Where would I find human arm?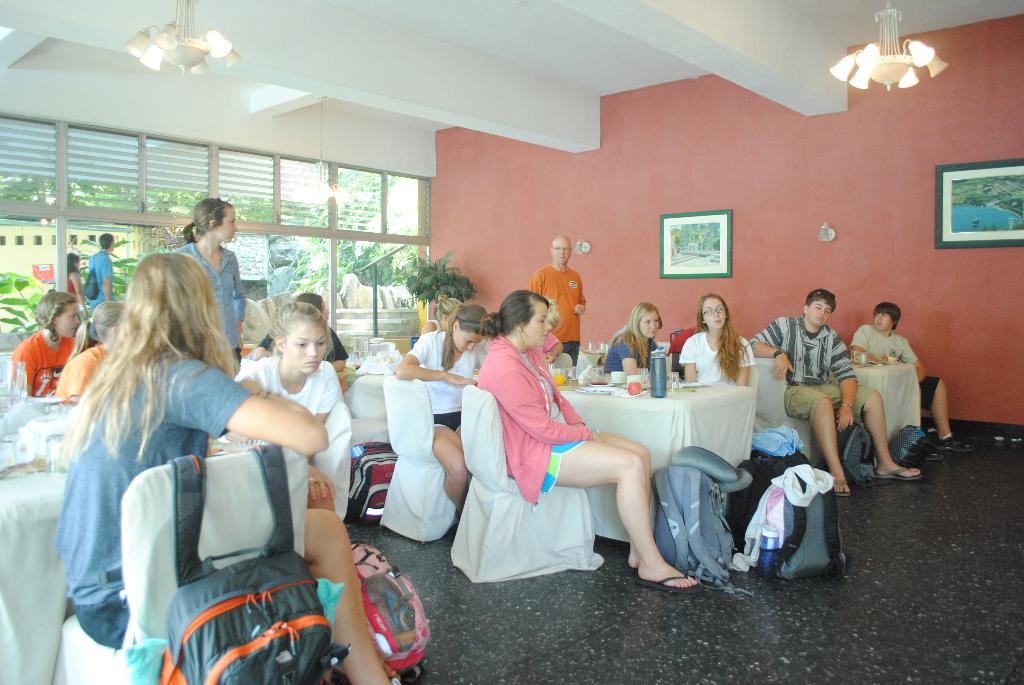
At detection(396, 334, 474, 388).
